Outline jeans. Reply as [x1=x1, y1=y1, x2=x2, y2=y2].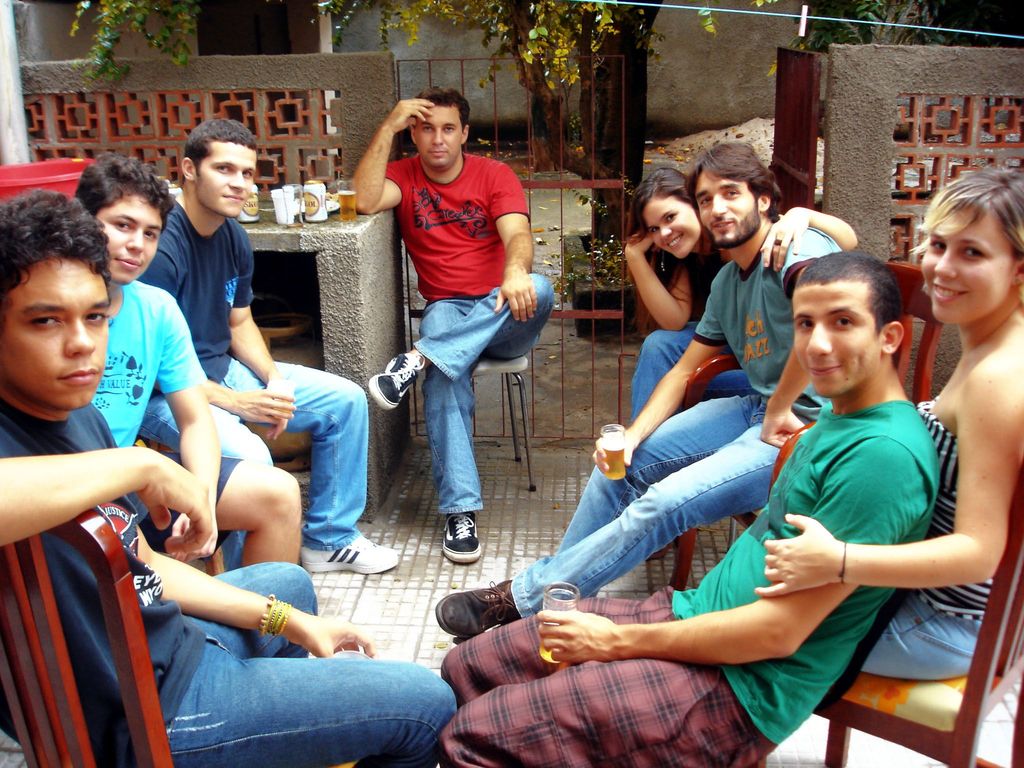
[x1=137, y1=351, x2=369, y2=552].
